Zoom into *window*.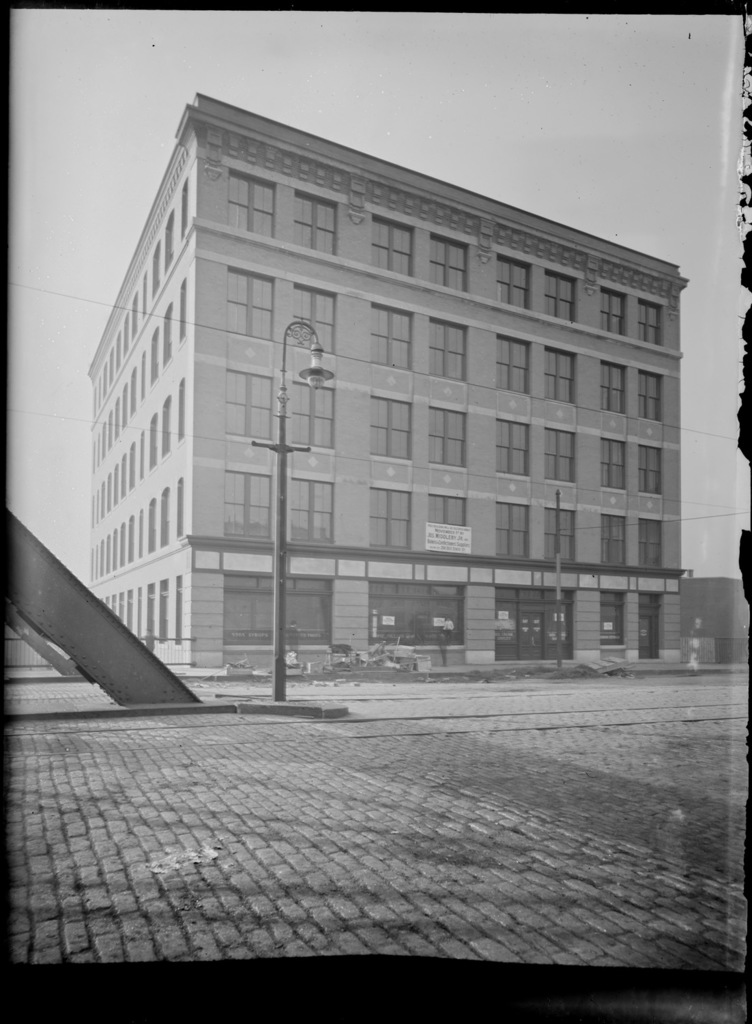
Zoom target: Rect(498, 416, 538, 481).
